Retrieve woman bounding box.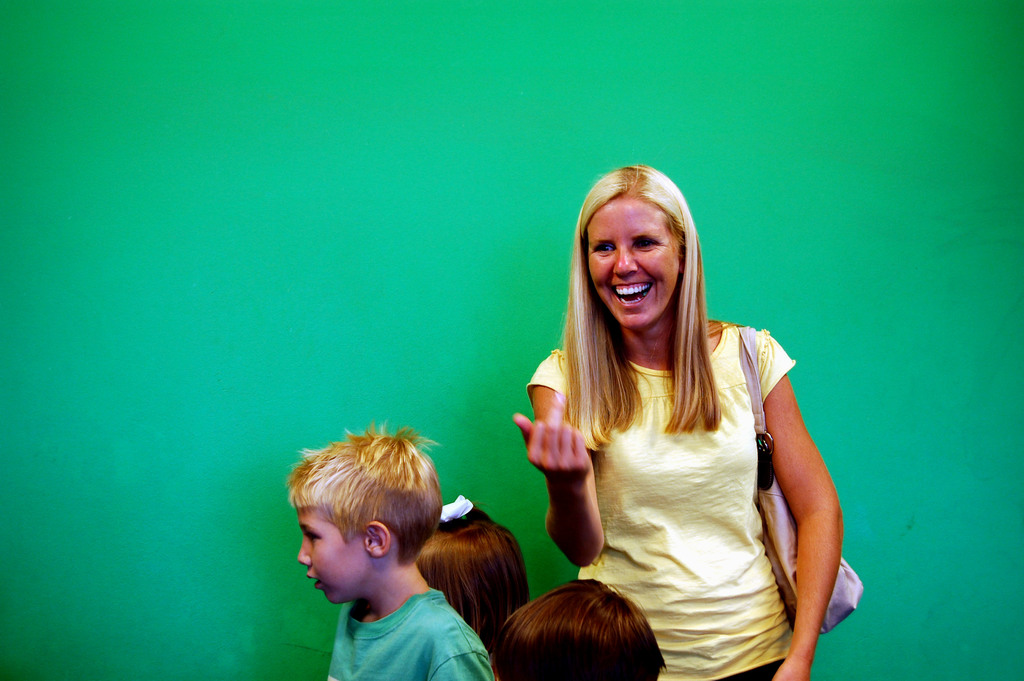
Bounding box: [512, 163, 840, 671].
